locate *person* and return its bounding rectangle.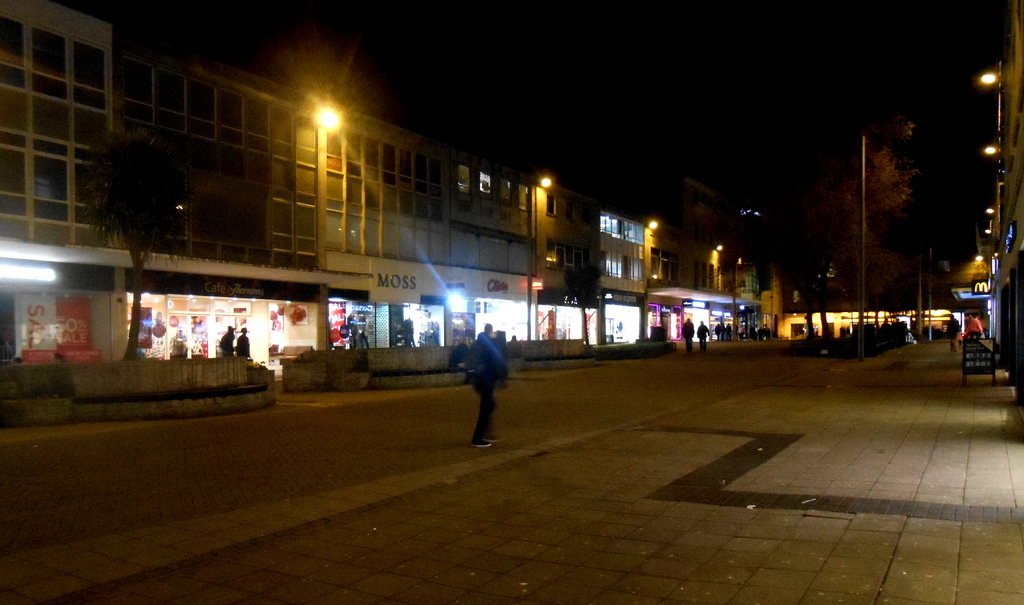
(695,319,706,360).
